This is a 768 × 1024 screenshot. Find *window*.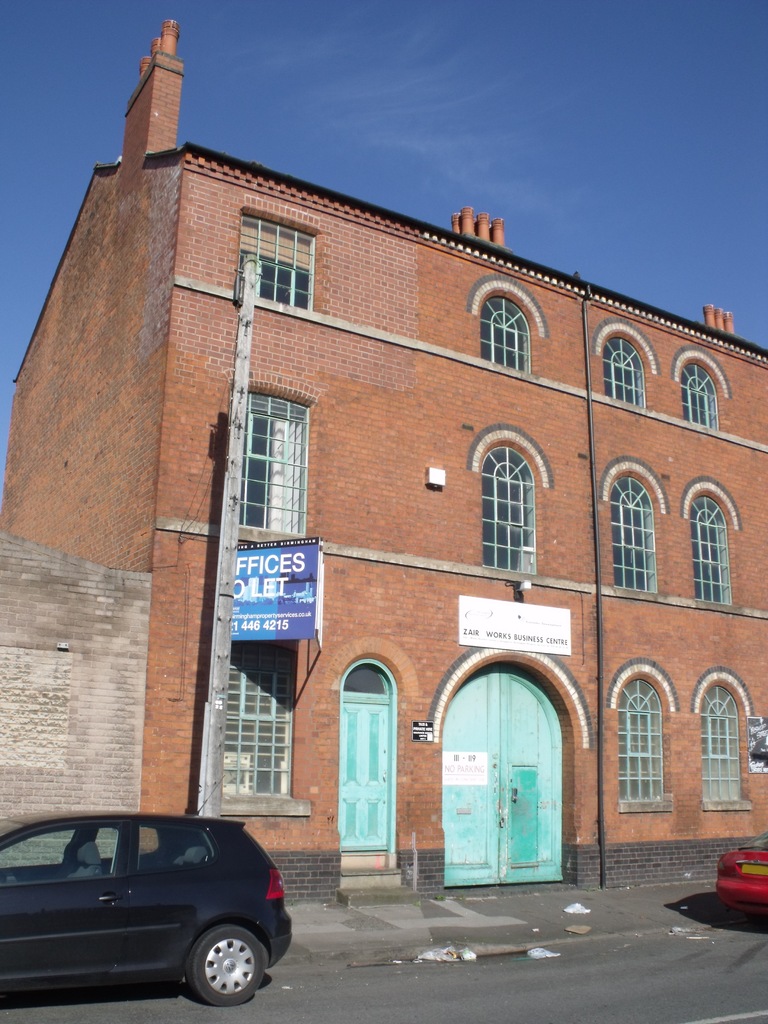
Bounding box: crop(475, 300, 532, 373).
